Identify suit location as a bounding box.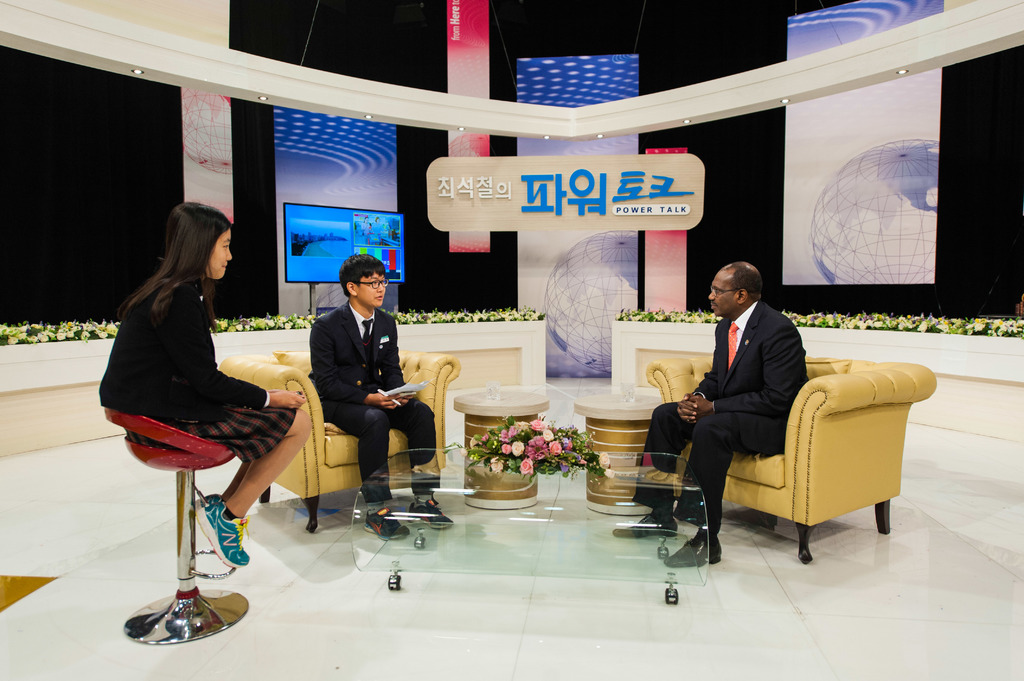
<region>307, 301, 440, 501</region>.
